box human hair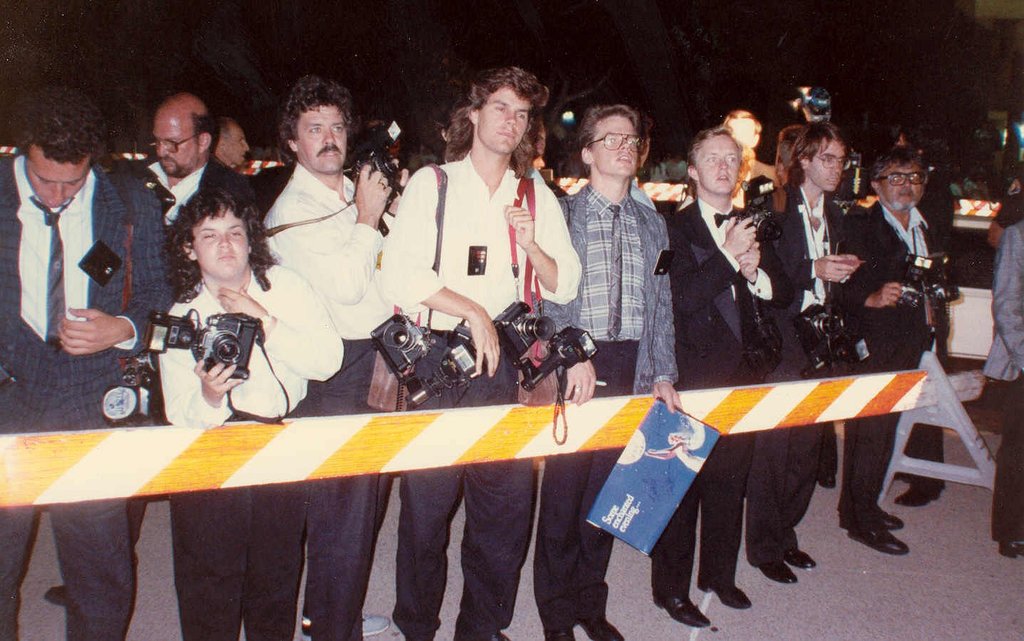
region(190, 103, 214, 155)
